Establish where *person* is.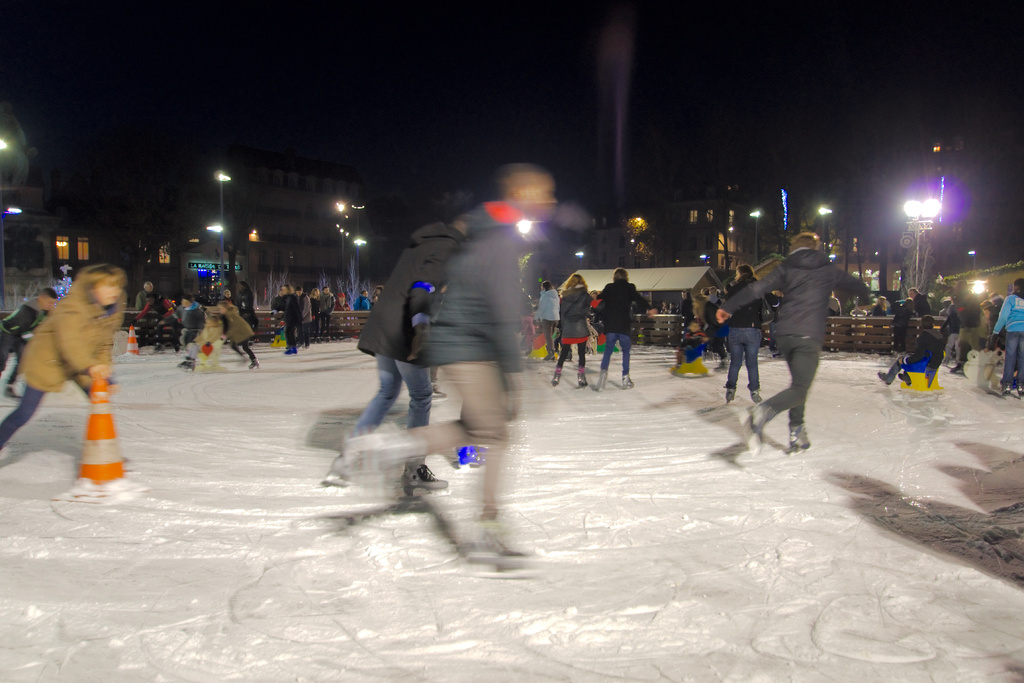
Established at bbox(176, 315, 220, 372).
